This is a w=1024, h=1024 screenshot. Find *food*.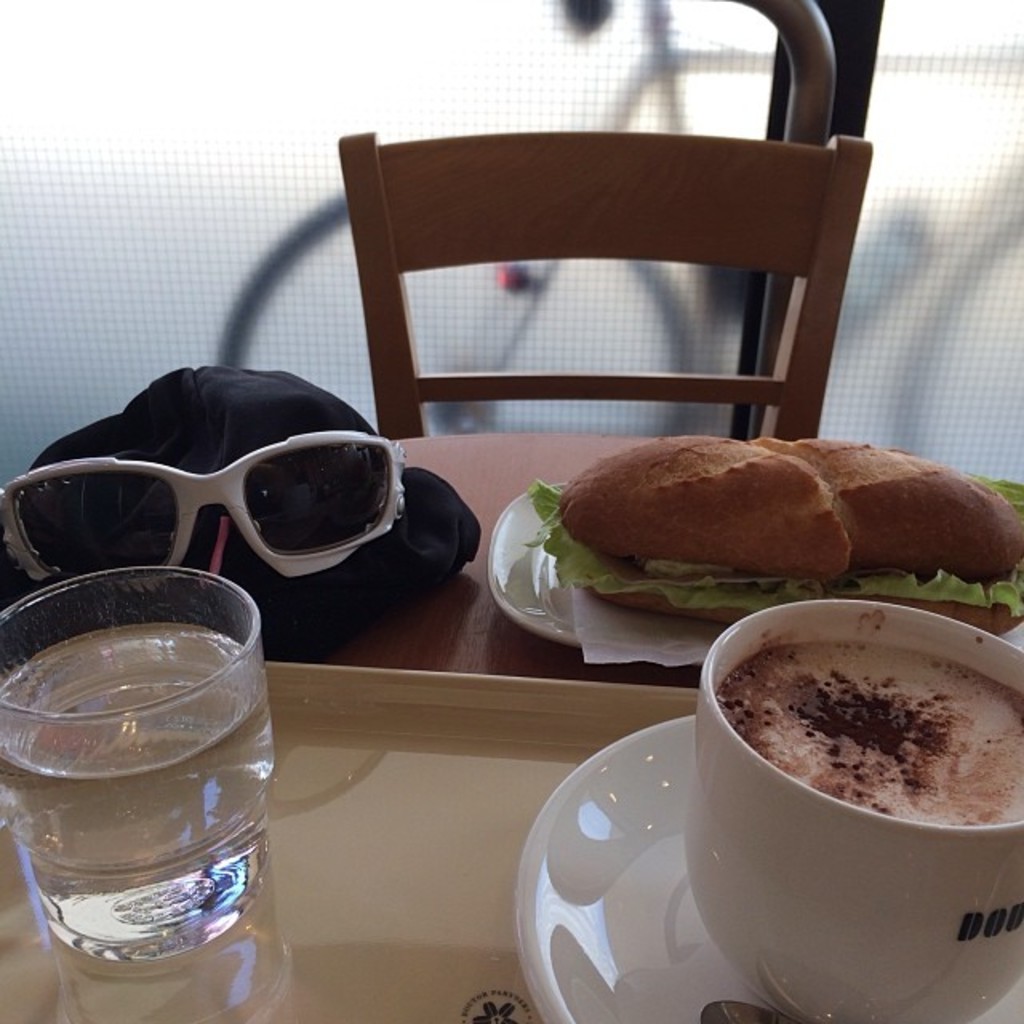
Bounding box: <bbox>536, 450, 1021, 624</bbox>.
